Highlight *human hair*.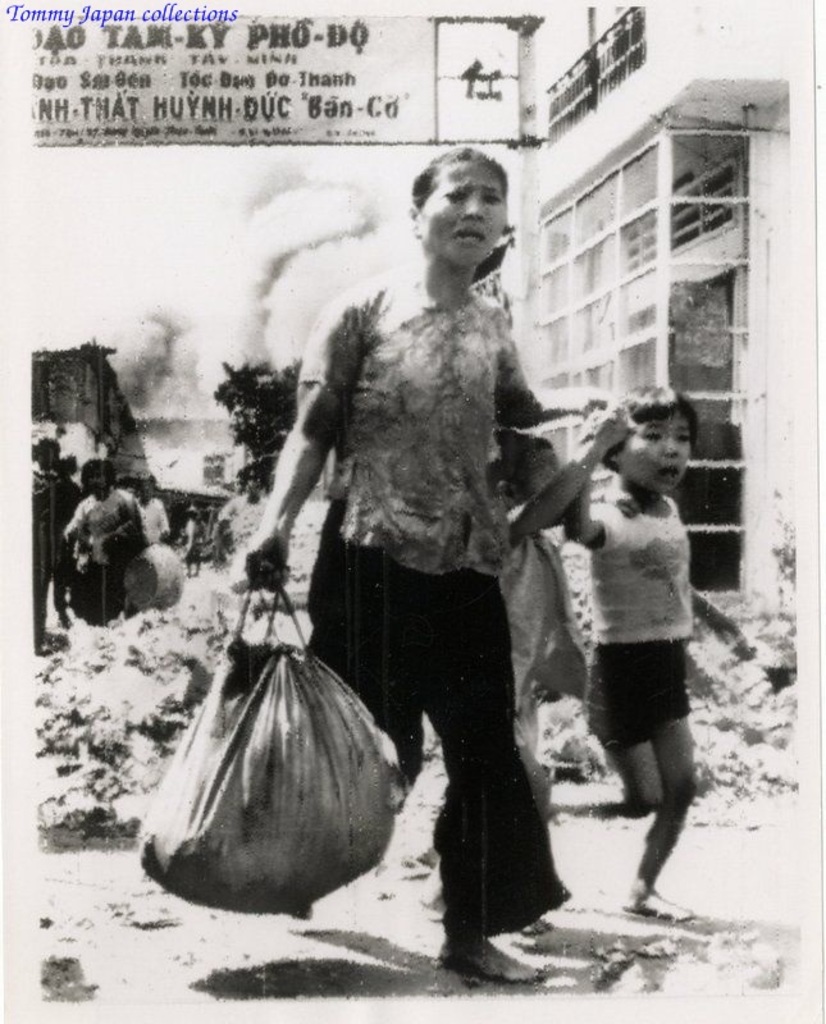
Highlighted region: (x1=81, y1=456, x2=117, y2=492).
